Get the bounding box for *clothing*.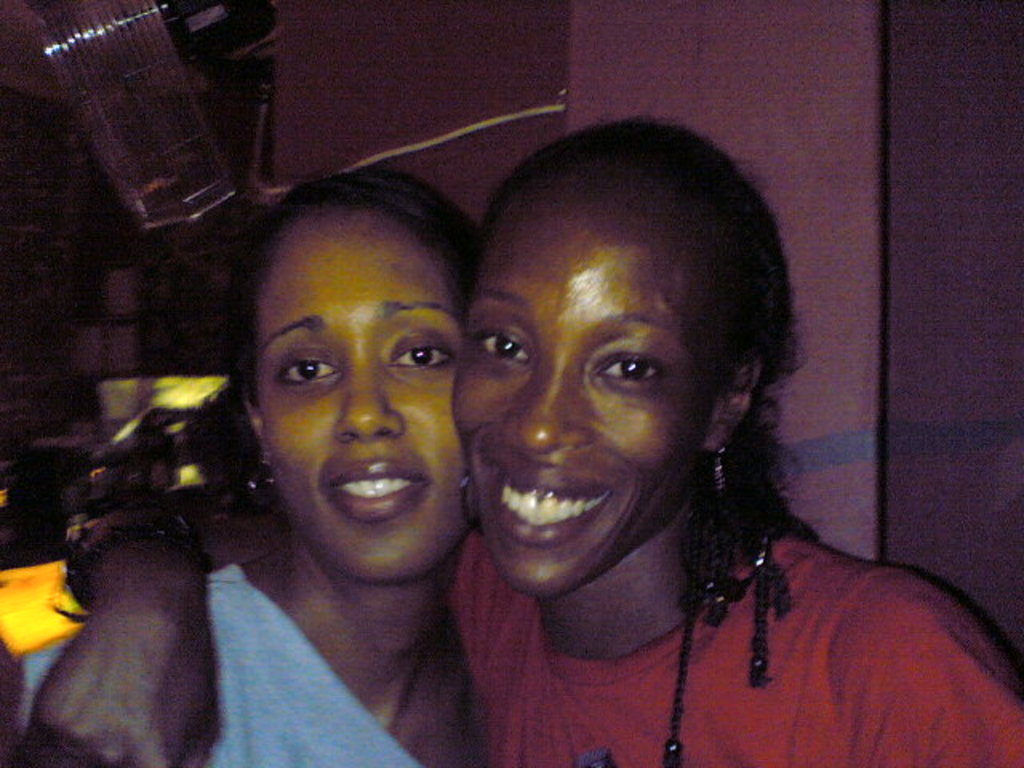
<box>405,403,968,755</box>.
